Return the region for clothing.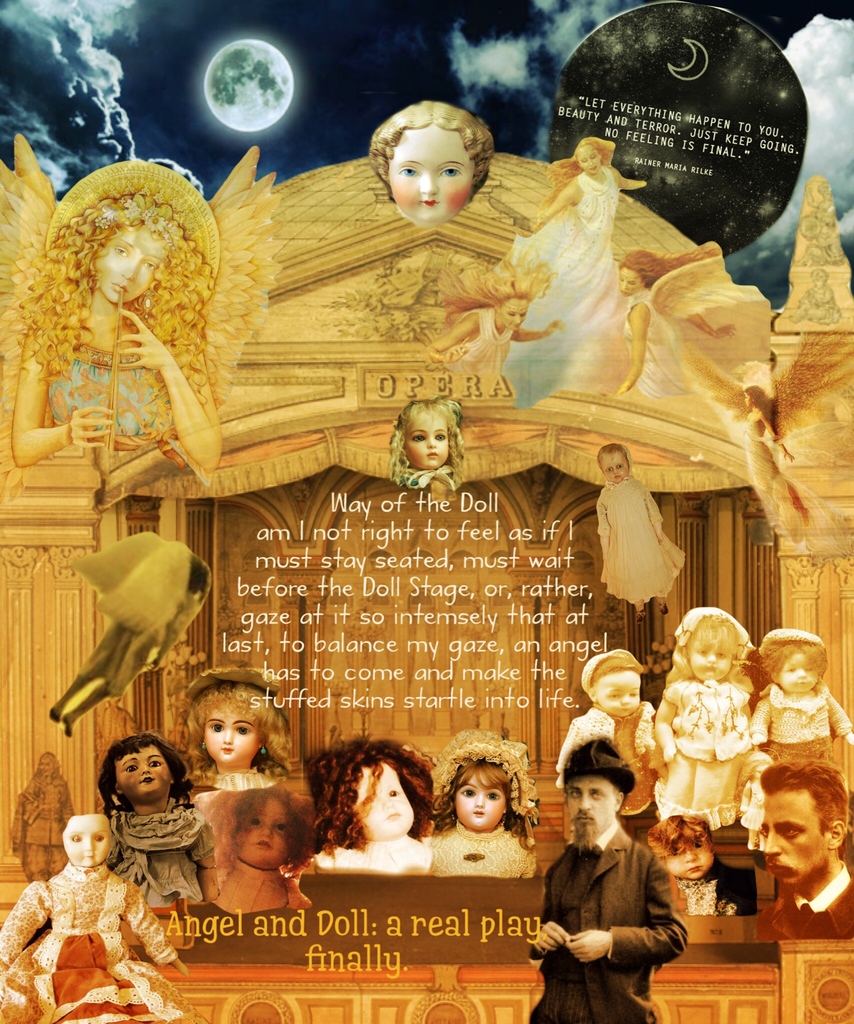
{"x1": 196, "y1": 854, "x2": 308, "y2": 914}.
